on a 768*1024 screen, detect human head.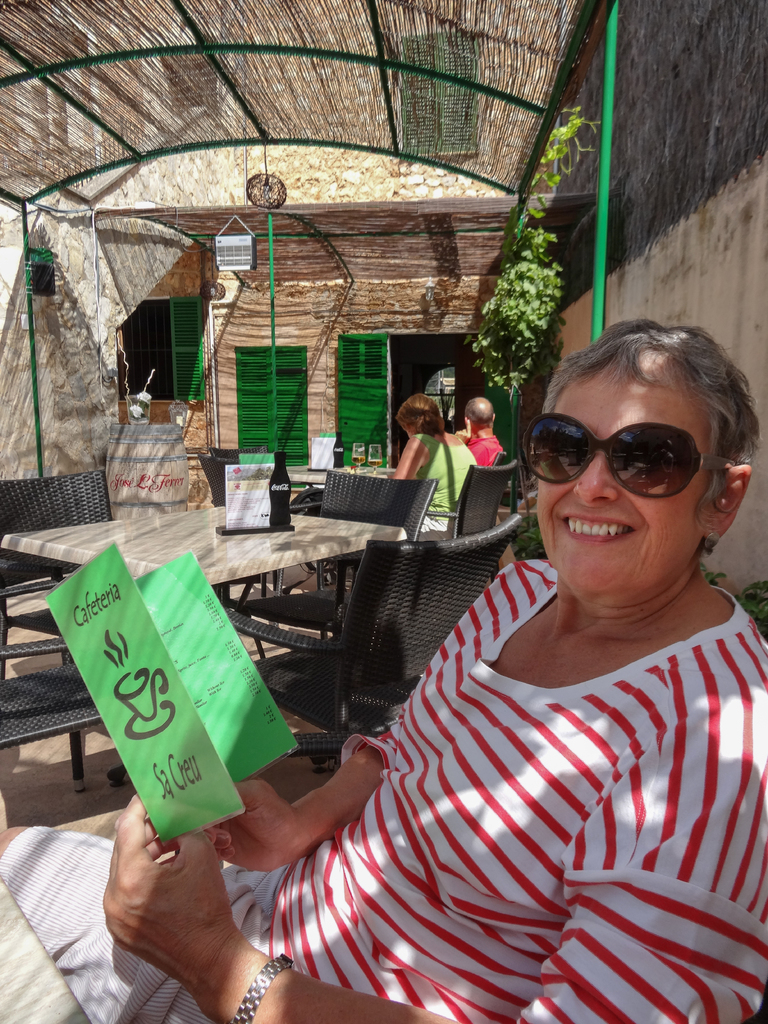
region(467, 396, 497, 440).
